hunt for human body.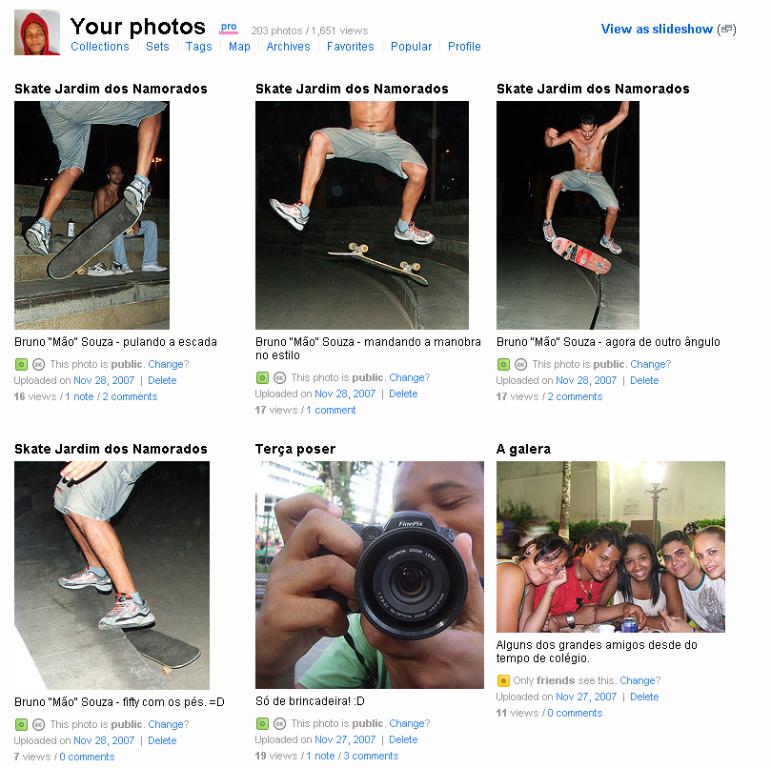
Hunted down at (664, 531, 733, 639).
